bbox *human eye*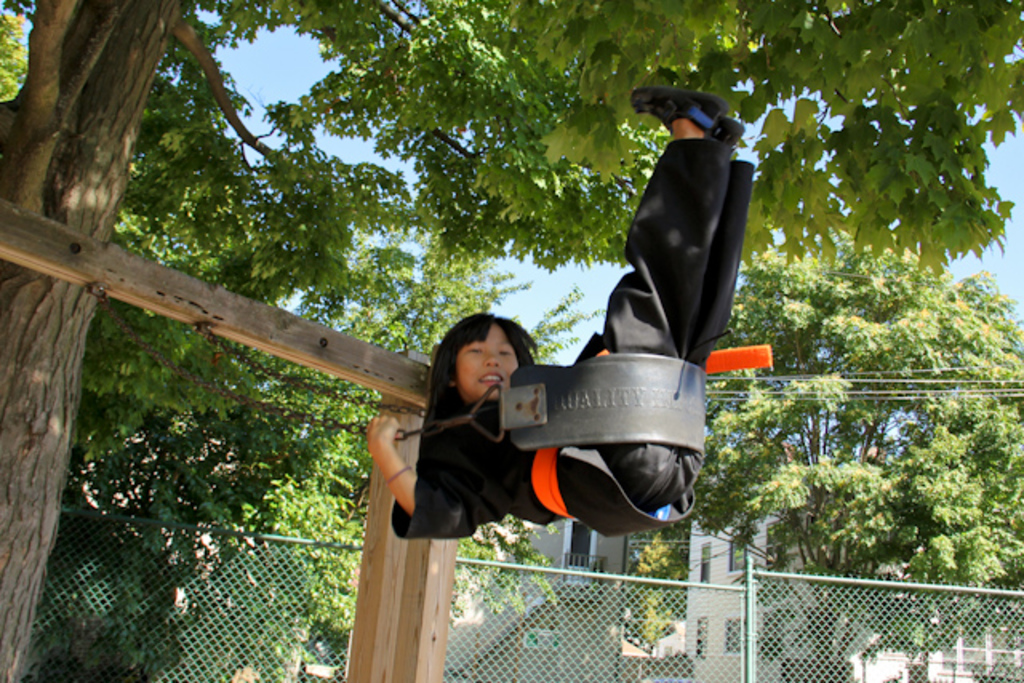
box=[494, 347, 514, 357]
